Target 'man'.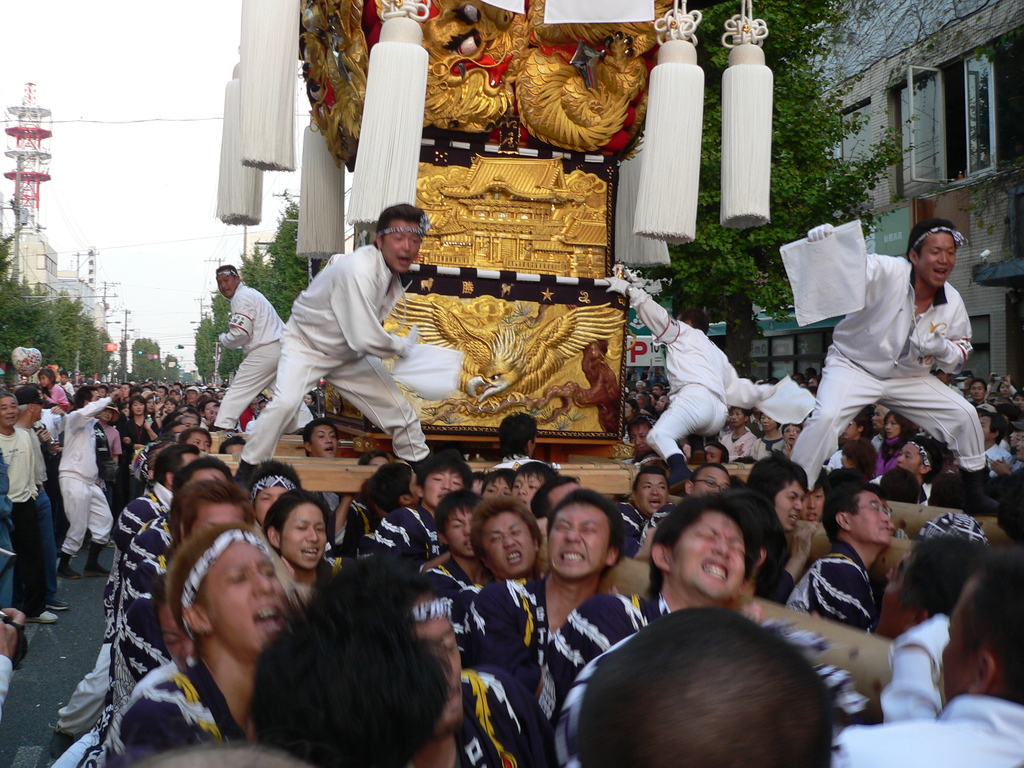
Target region: Rect(611, 467, 669, 556).
